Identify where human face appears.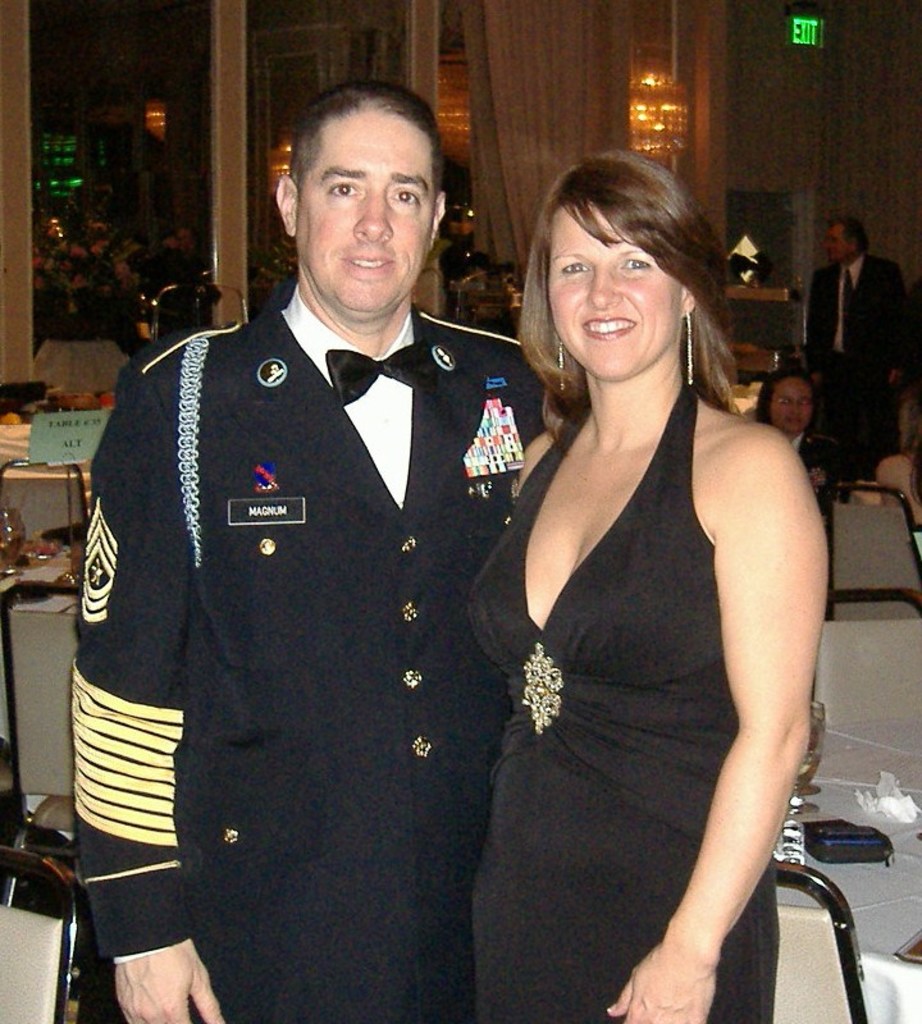
Appears at select_region(549, 211, 684, 383).
